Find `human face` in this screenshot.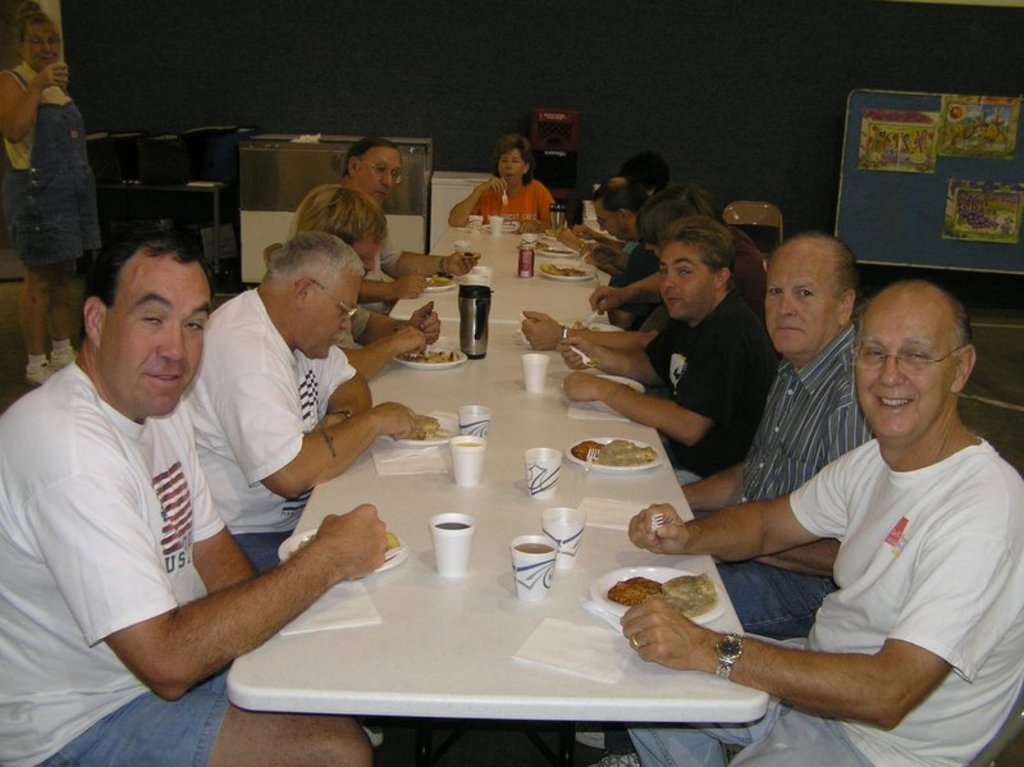
The bounding box for `human face` is bbox=(764, 252, 841, 357).
